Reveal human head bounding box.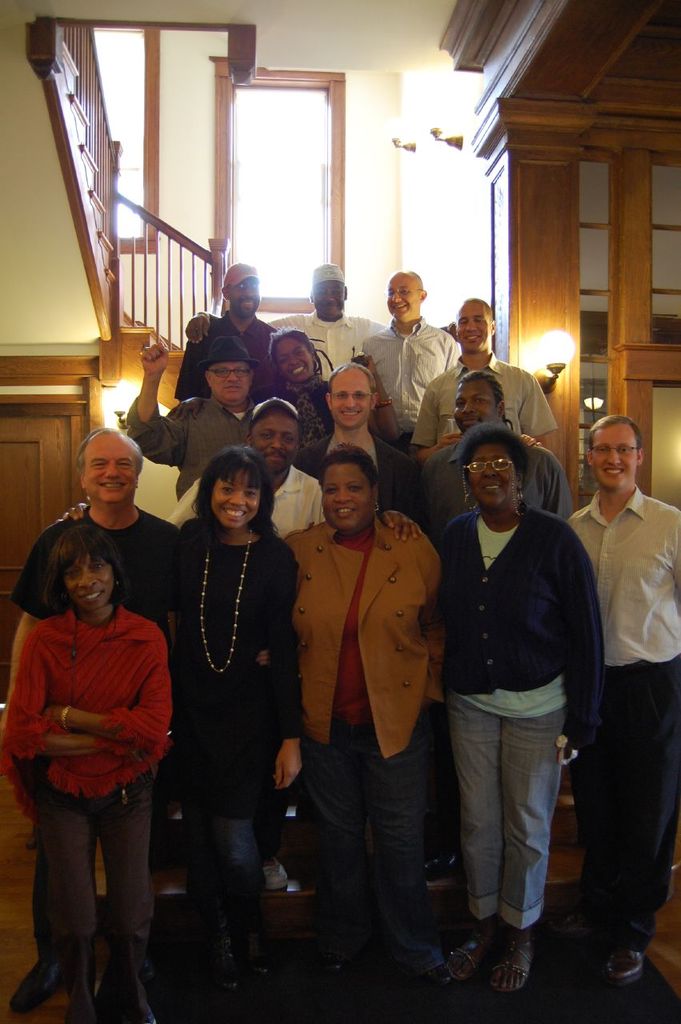
Revealed: region(387, 271, 427, 322).
